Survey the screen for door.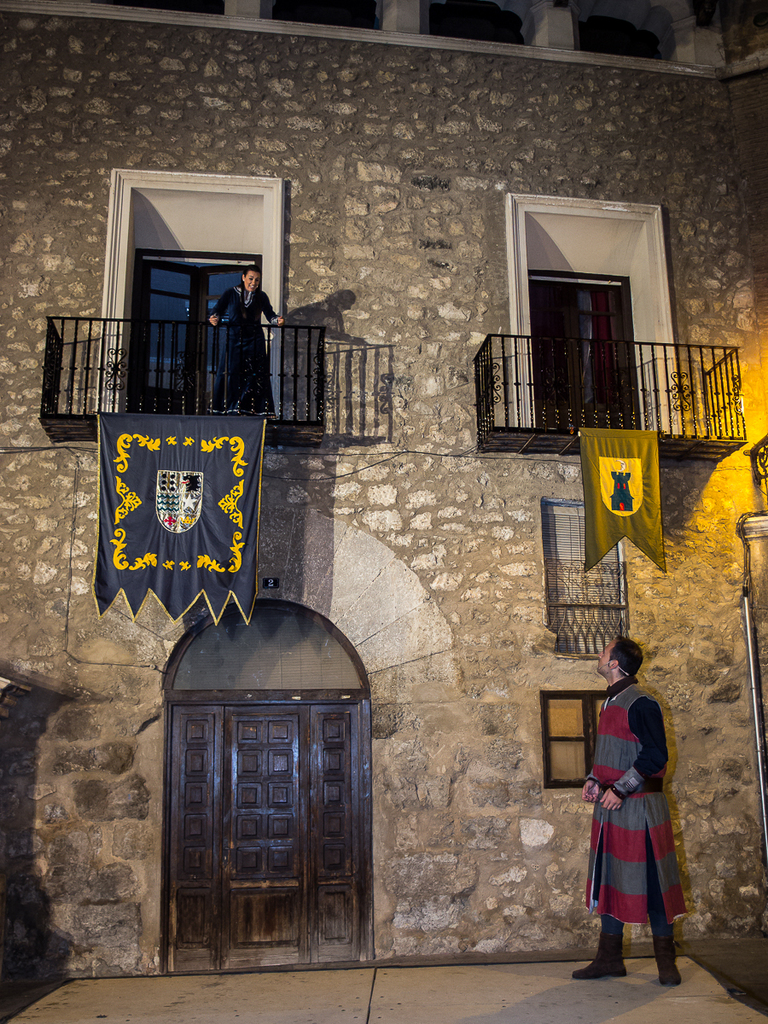
Survey found: (left=138, top=259, right=247, bottom=409).
